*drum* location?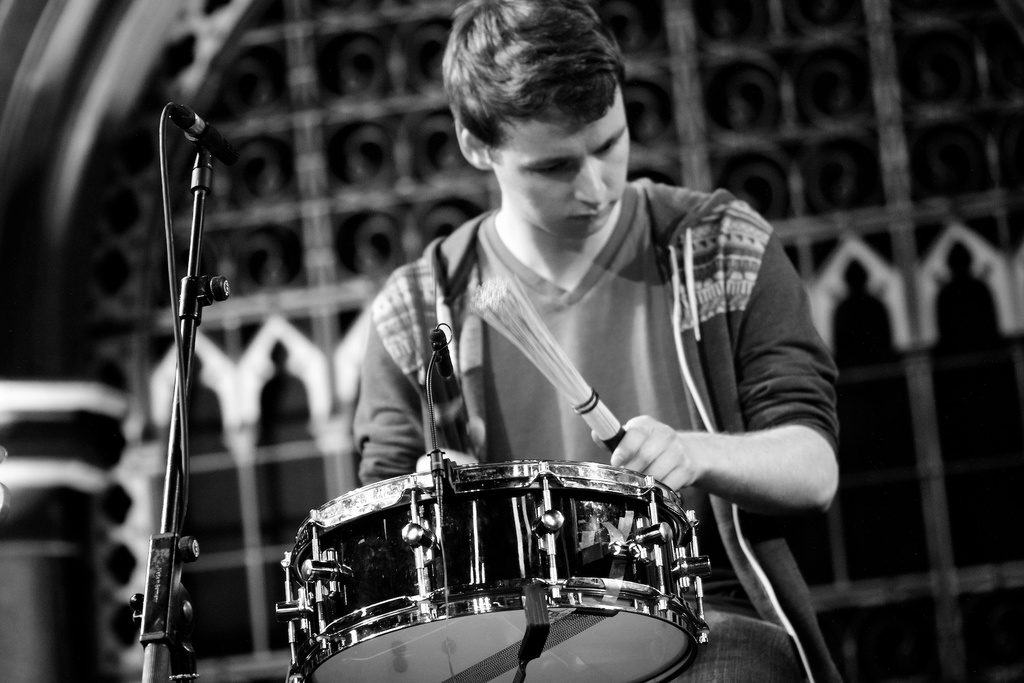
(x1=263, y1=390, x2=739, y2=655)
